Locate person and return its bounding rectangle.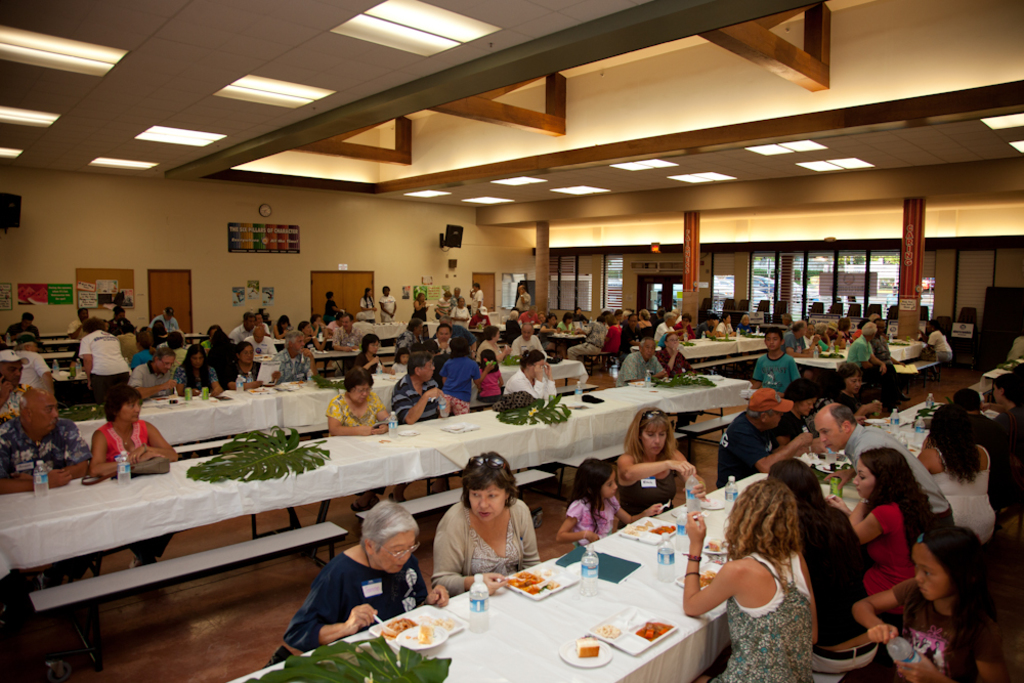
x1=134, y1=325, x2=156, y2=365.
